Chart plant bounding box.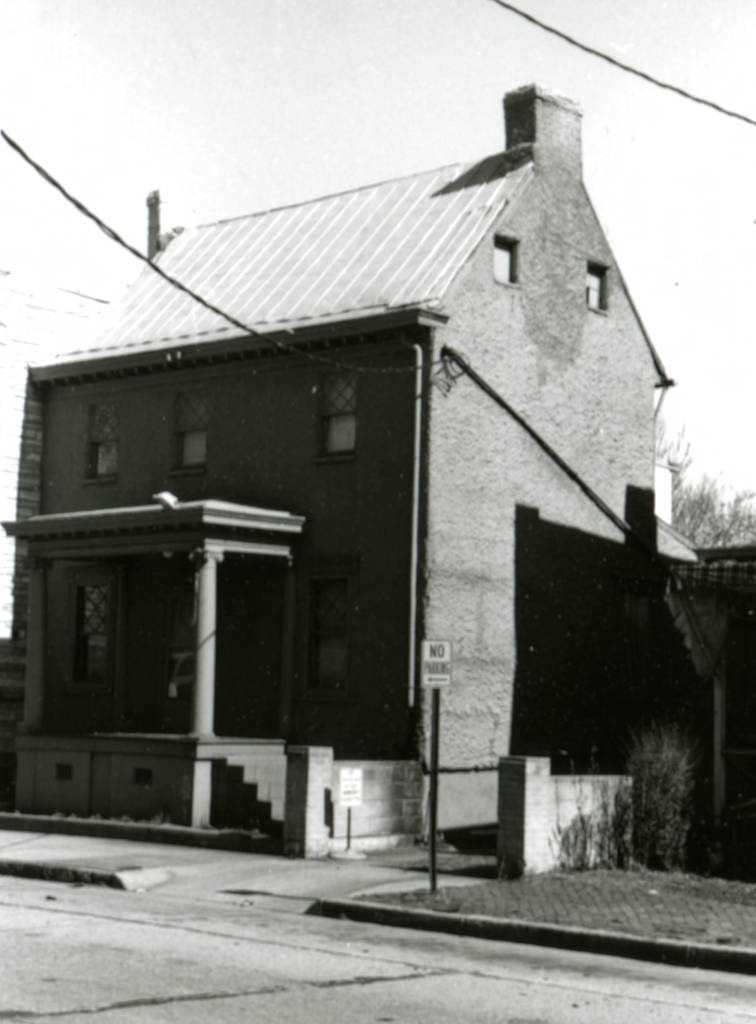
Charted: x1=670 y1=409 x2=755 y2=563.
